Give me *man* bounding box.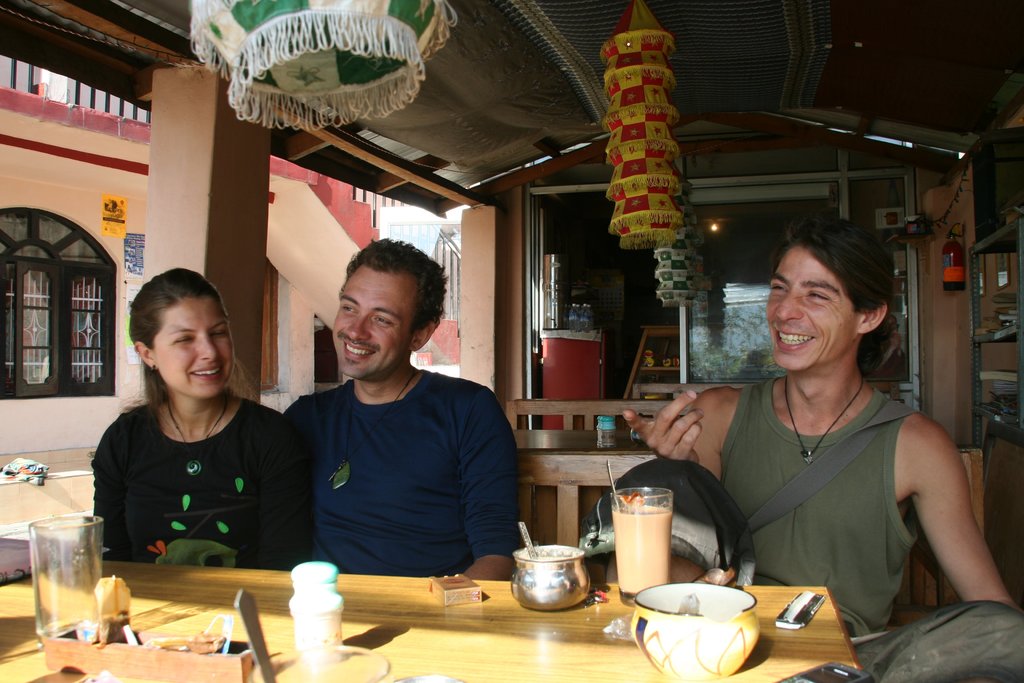
(x1=264, y1=246, x2=527, y2=607).
